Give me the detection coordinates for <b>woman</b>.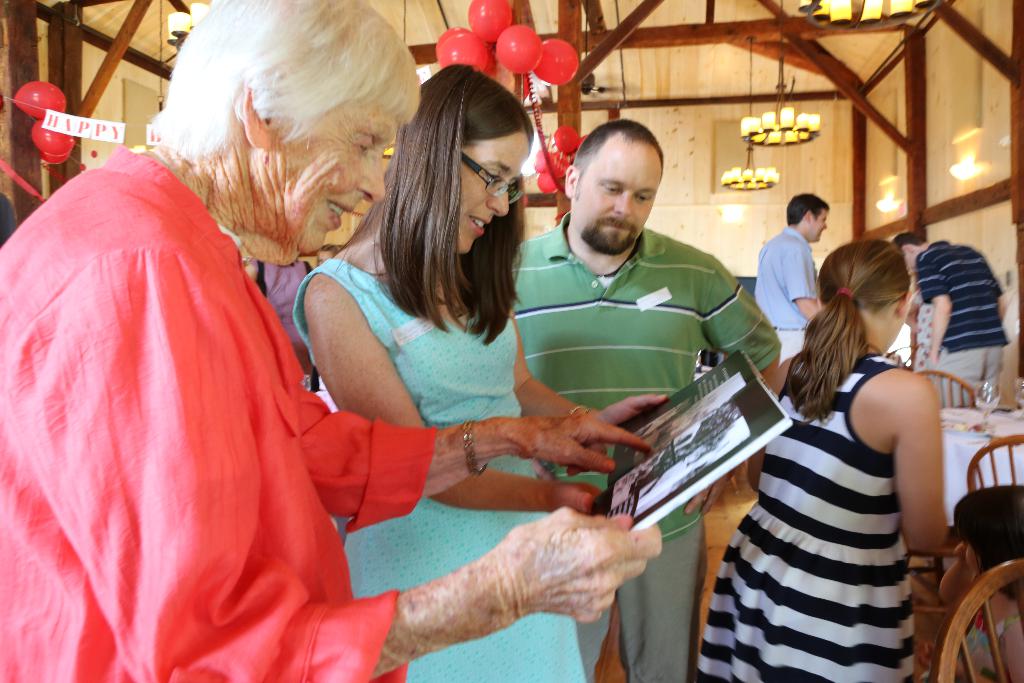
{"x1": 696, "y1": 265, "x2": 959, "y2": 682}.
